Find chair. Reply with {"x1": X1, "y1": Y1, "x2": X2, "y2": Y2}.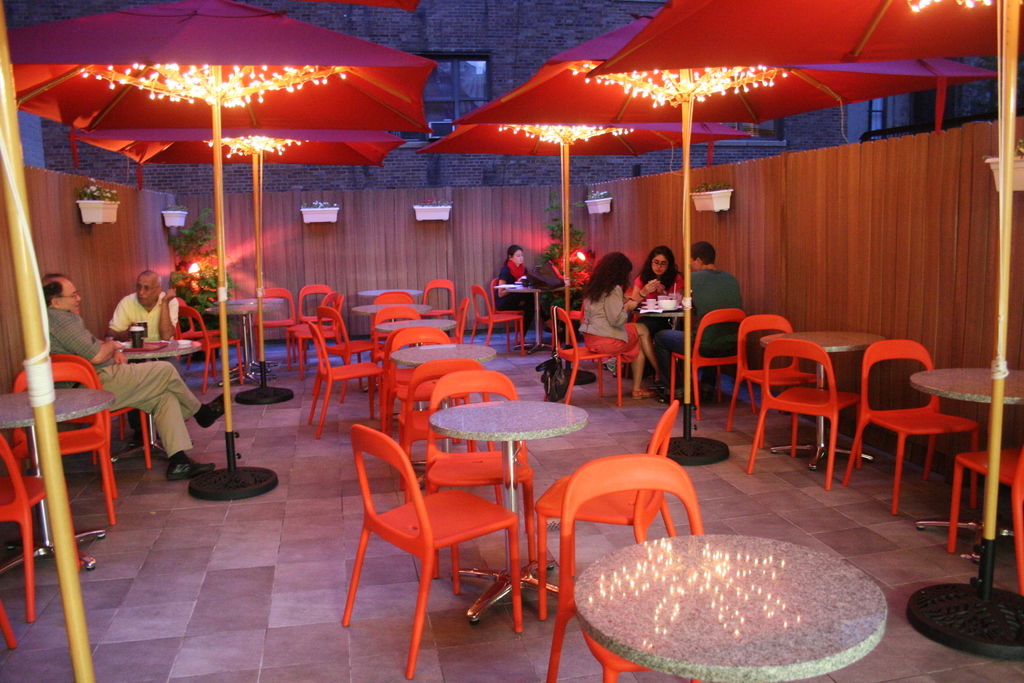
{"x1": 282, "y1": 288, "x2": 335, "y2": 370}.
